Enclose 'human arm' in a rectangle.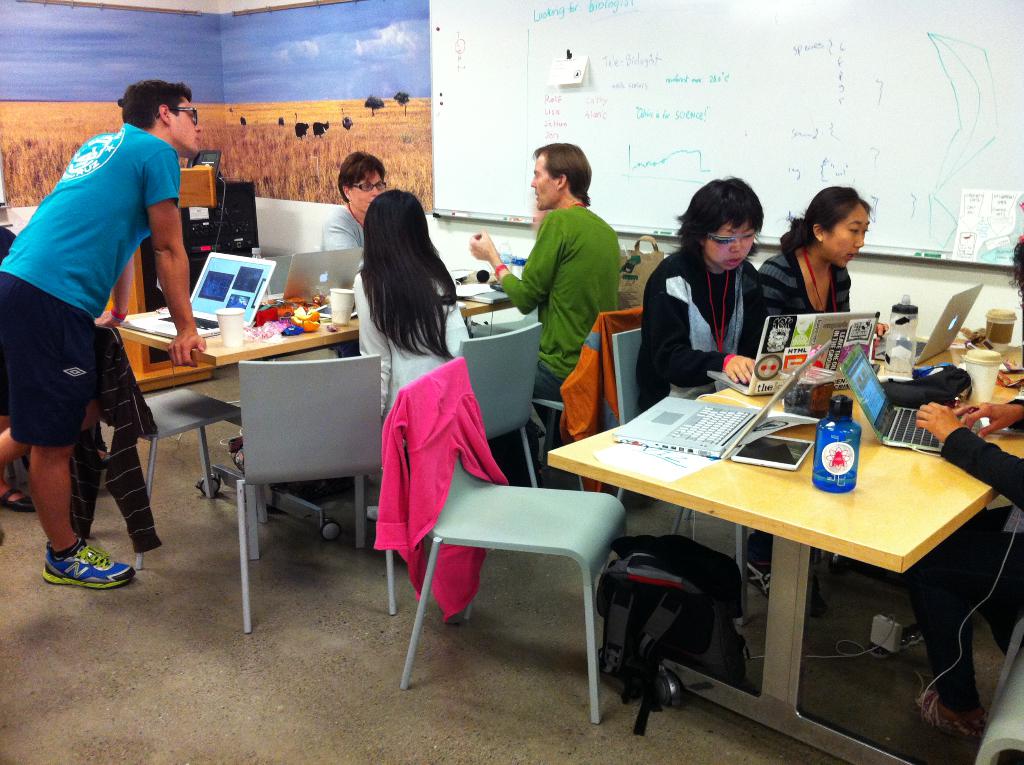
[96,239,140,339].
